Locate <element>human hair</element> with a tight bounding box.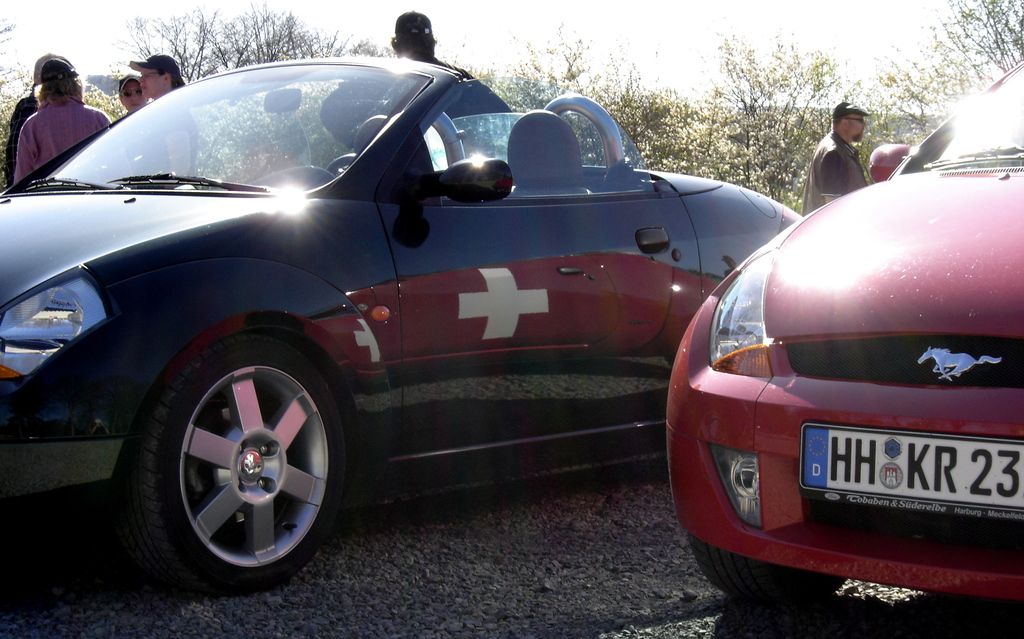
x1=395, y1=33, x2=437, y2=54.
